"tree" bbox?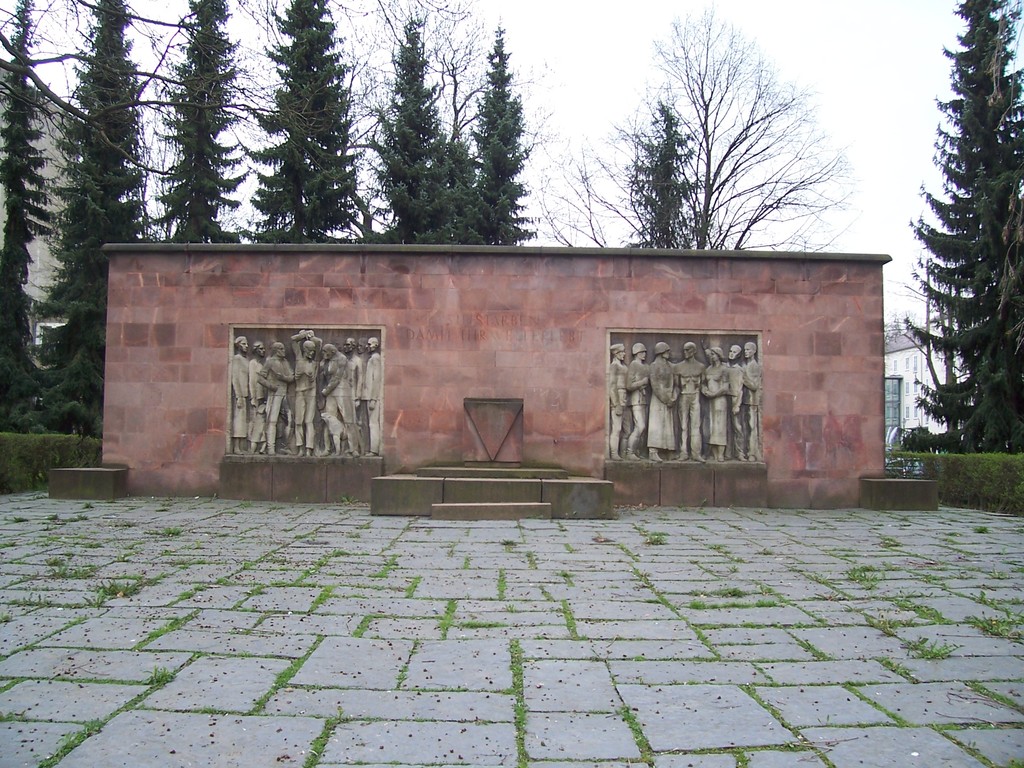
l=907, t=13, r=1014, b=472
